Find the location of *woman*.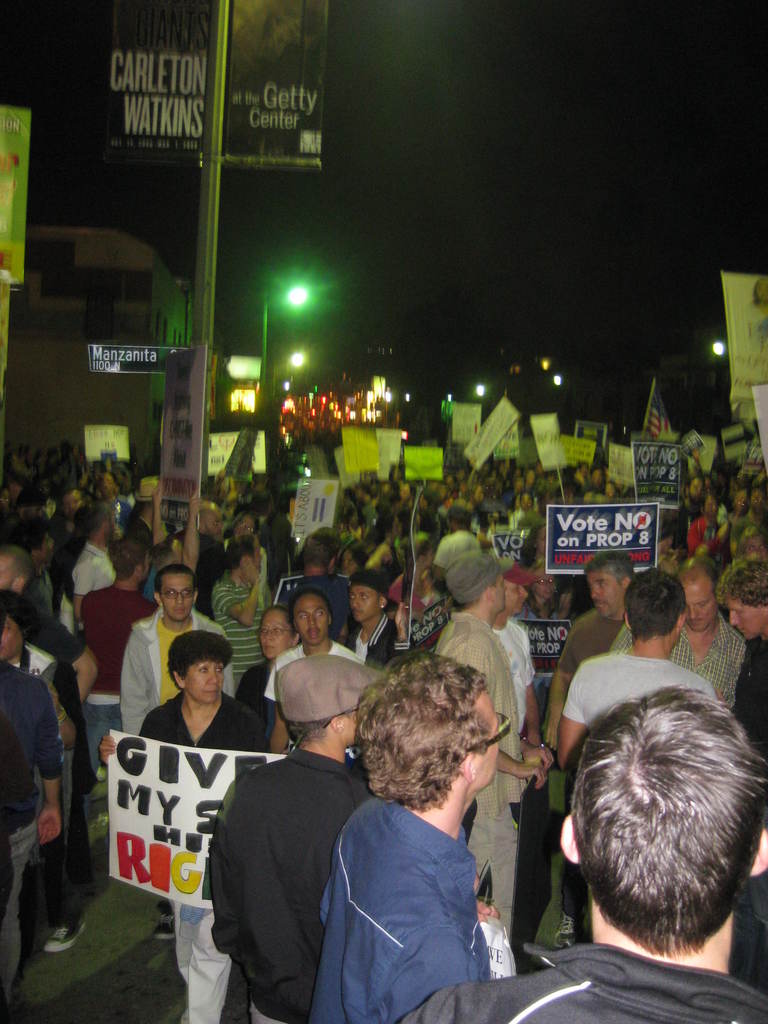
Location: (143,639,244,772).
